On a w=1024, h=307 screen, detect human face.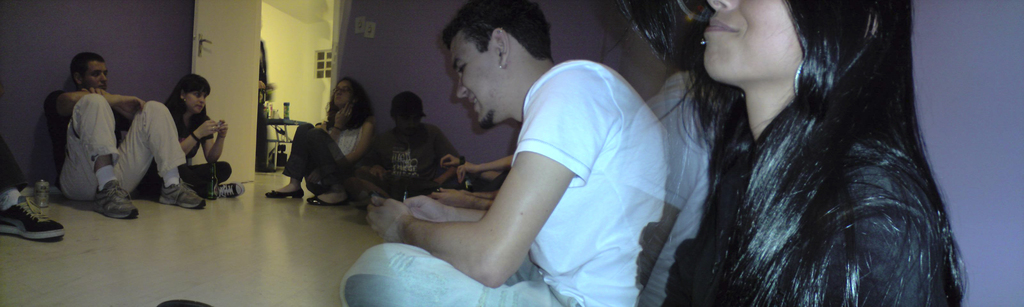
l=332, t=80, r=351, b=106.
